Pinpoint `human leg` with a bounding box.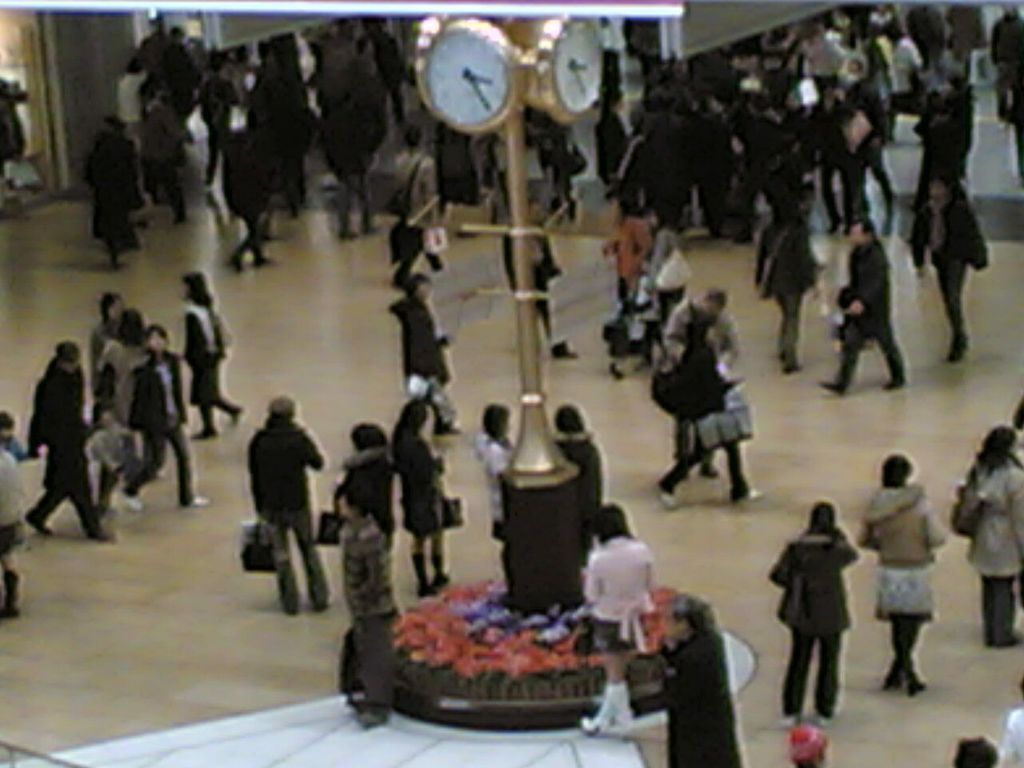
<region>661, 450, 707, 504</region>.
